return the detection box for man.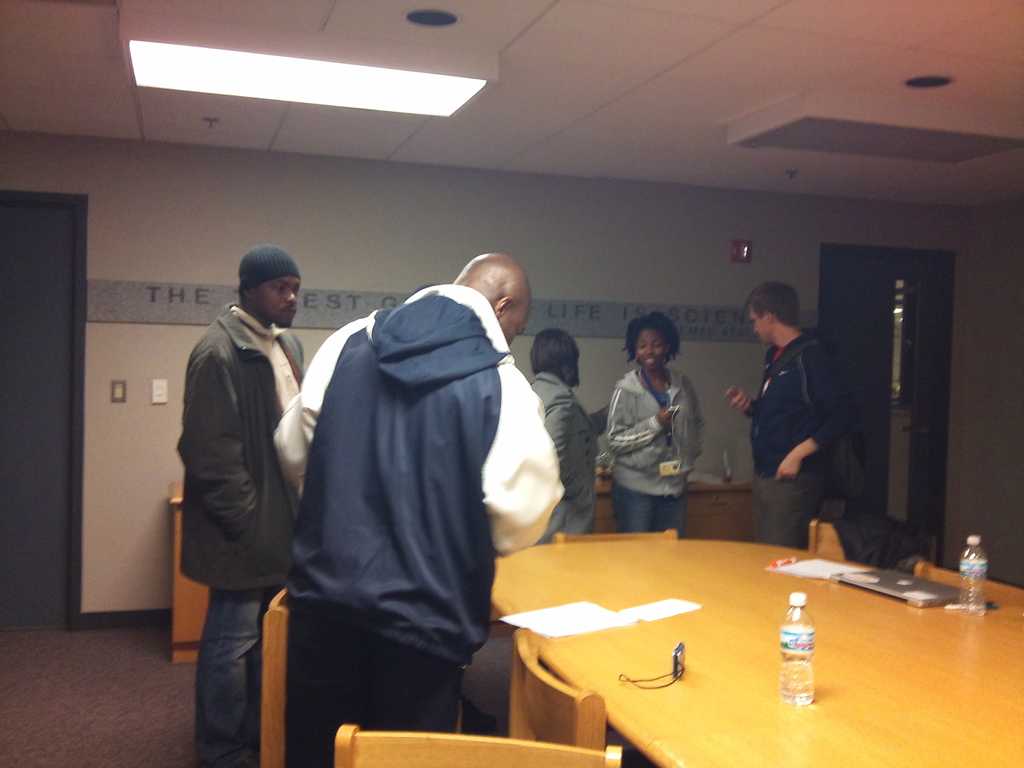
265:252:570:767.
